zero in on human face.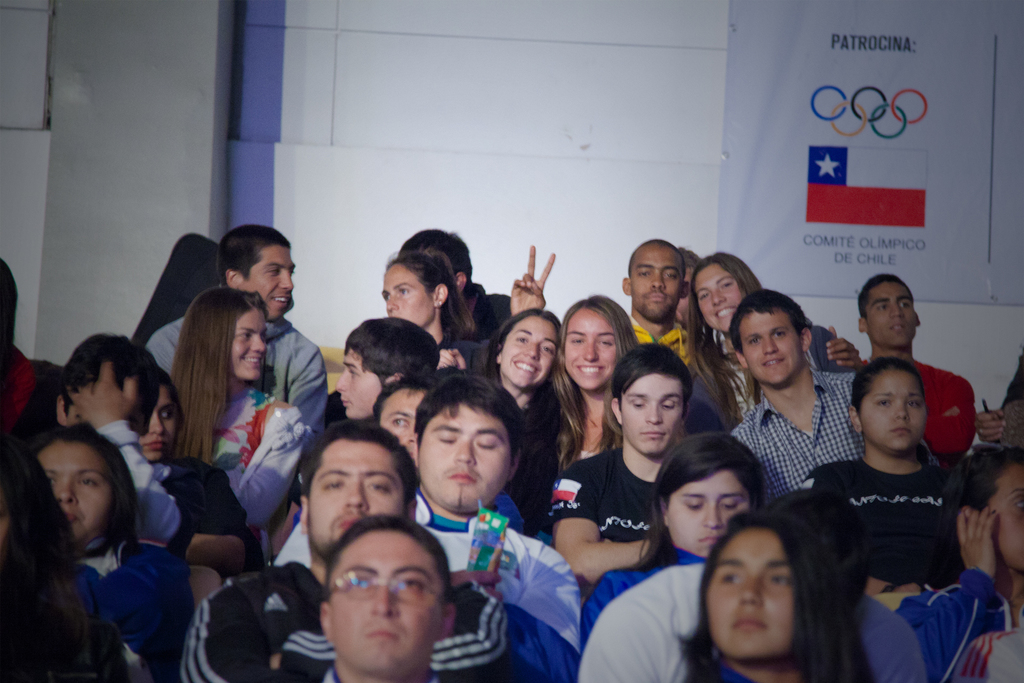
Zeroed in: 622/374/684/452.
